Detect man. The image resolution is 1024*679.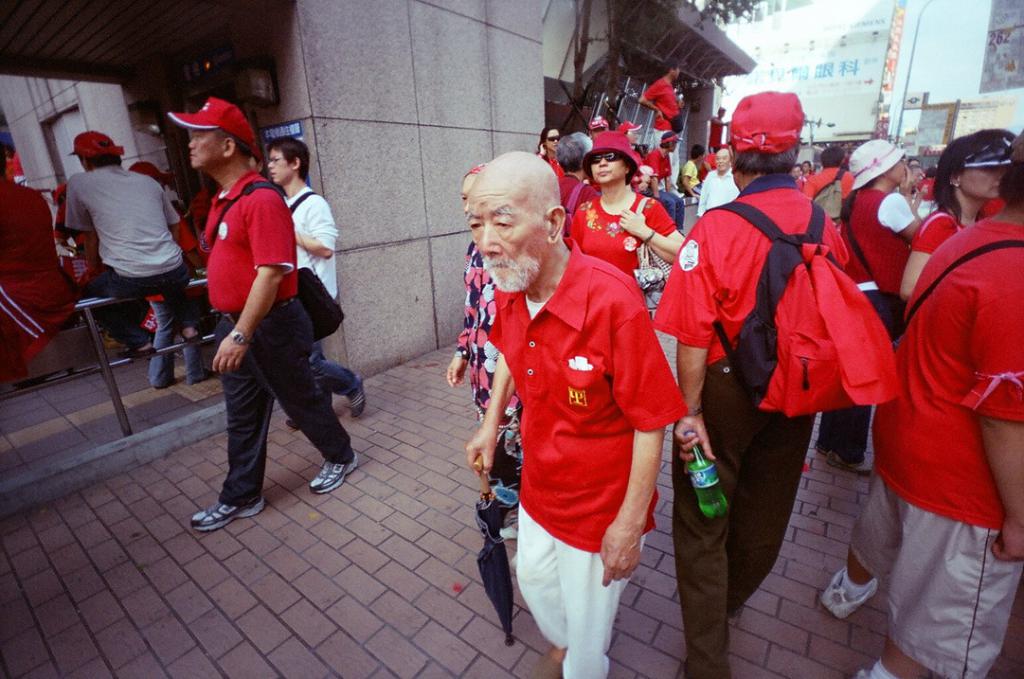
847 130 1023 678.
